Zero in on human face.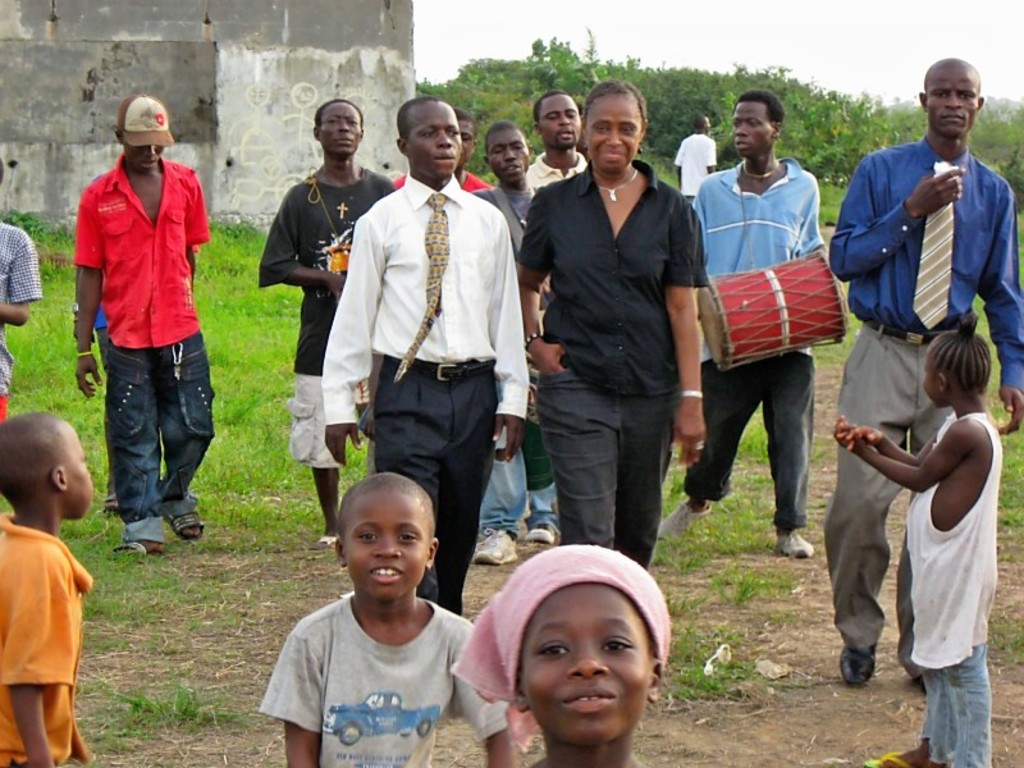
Zeroed in: (left=535, top=91, right=580, bottom=150).
